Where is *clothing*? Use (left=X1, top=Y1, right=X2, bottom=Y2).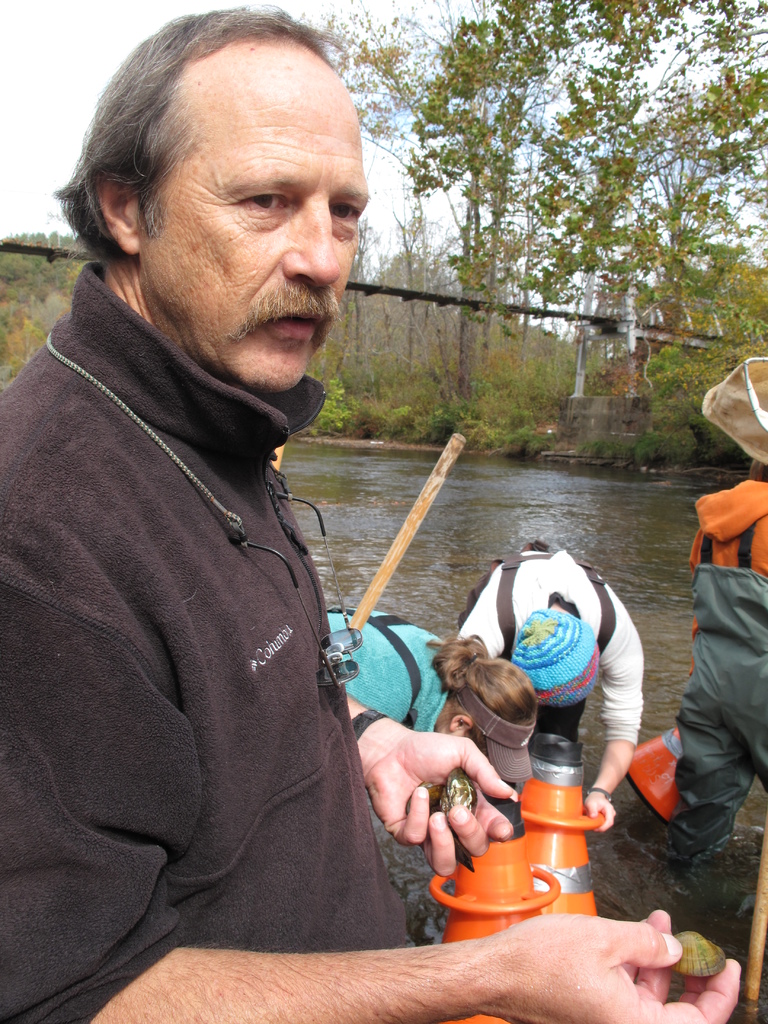
(left=690, top=477, right=767, bottom=855).
